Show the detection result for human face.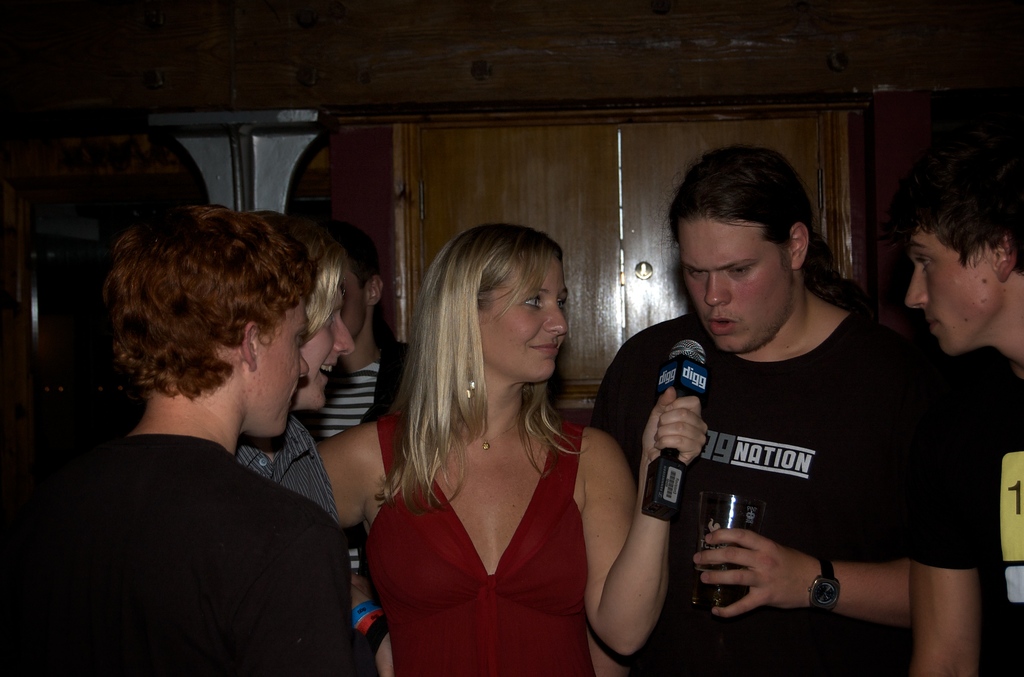
[337, 256, 366, 338].
